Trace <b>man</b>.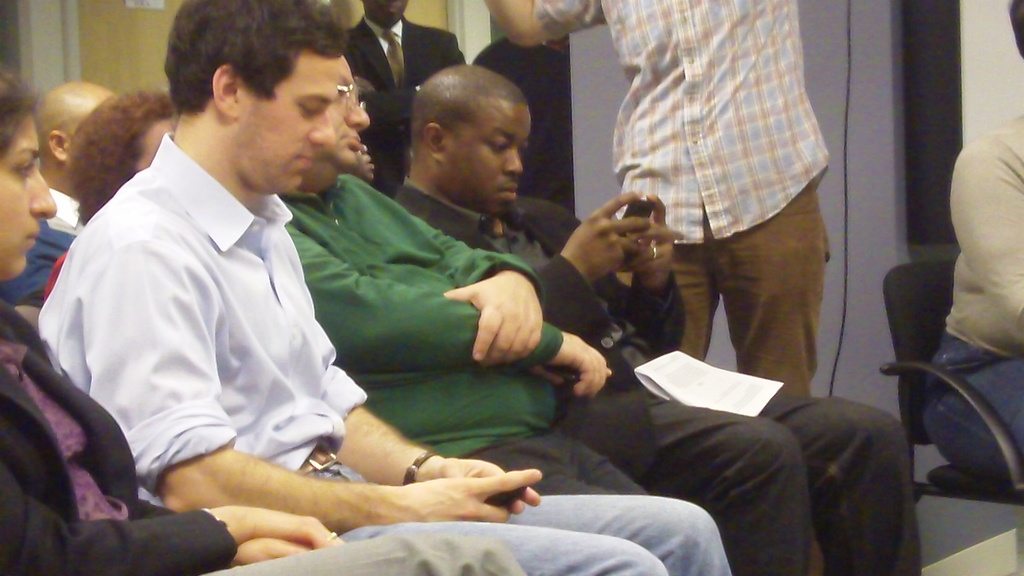
Traced to box(275, 63, 648, 497).
